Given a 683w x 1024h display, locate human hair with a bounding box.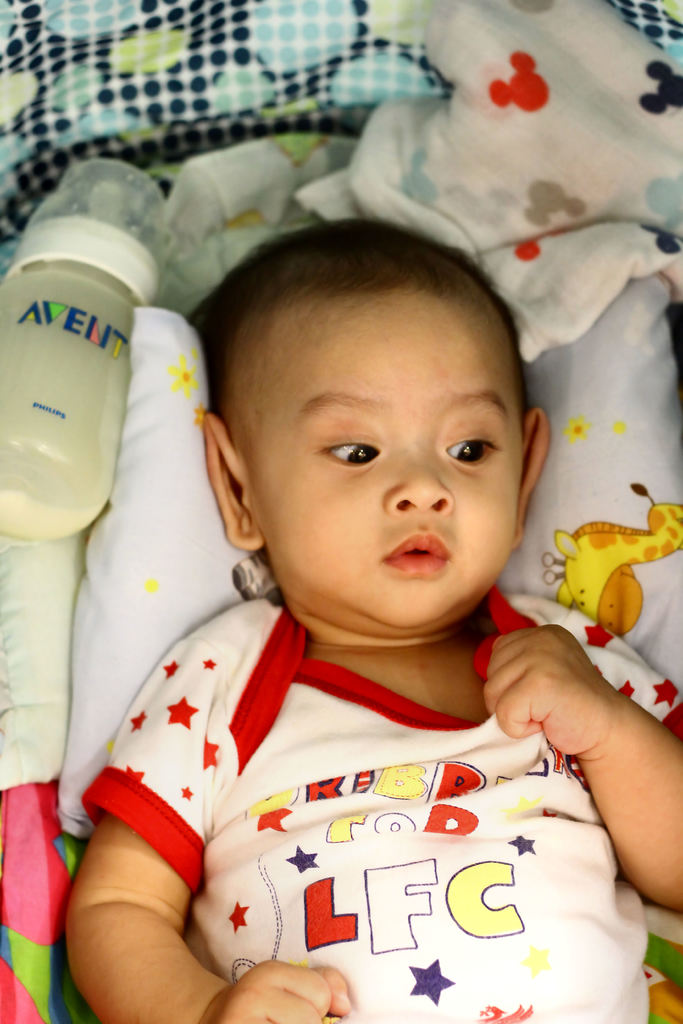
Located: {"left": 226, "top": 241, "right": 531, "bottom": 463}.
